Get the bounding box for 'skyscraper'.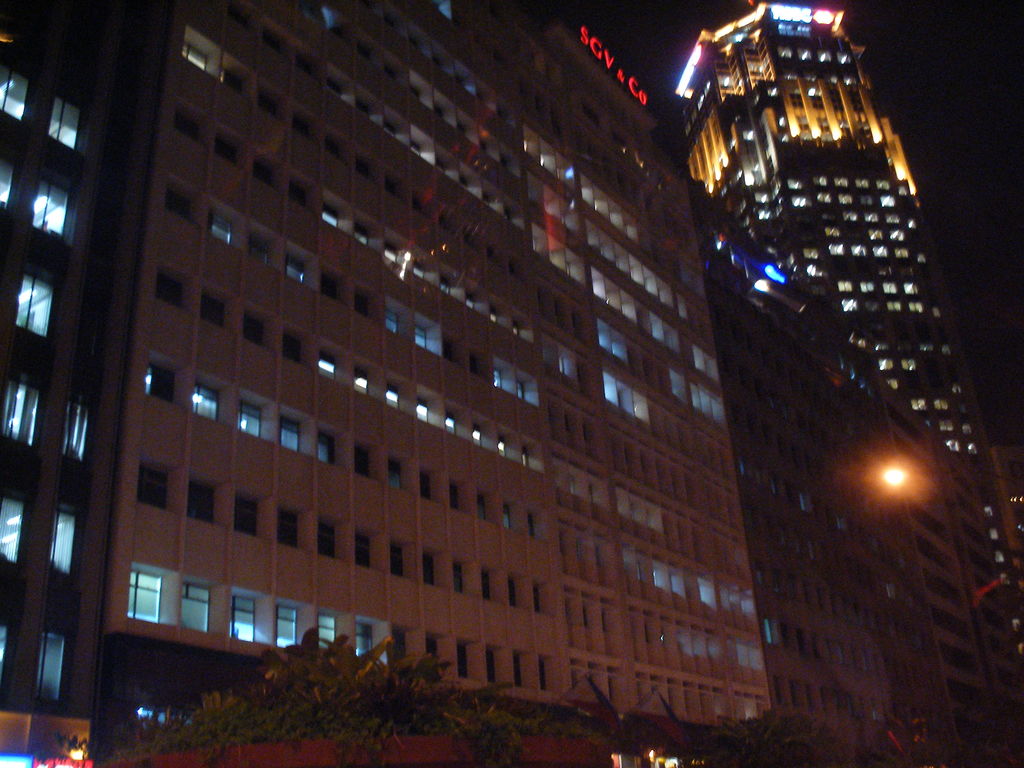
bbox=(0, 0, 778, 737).
